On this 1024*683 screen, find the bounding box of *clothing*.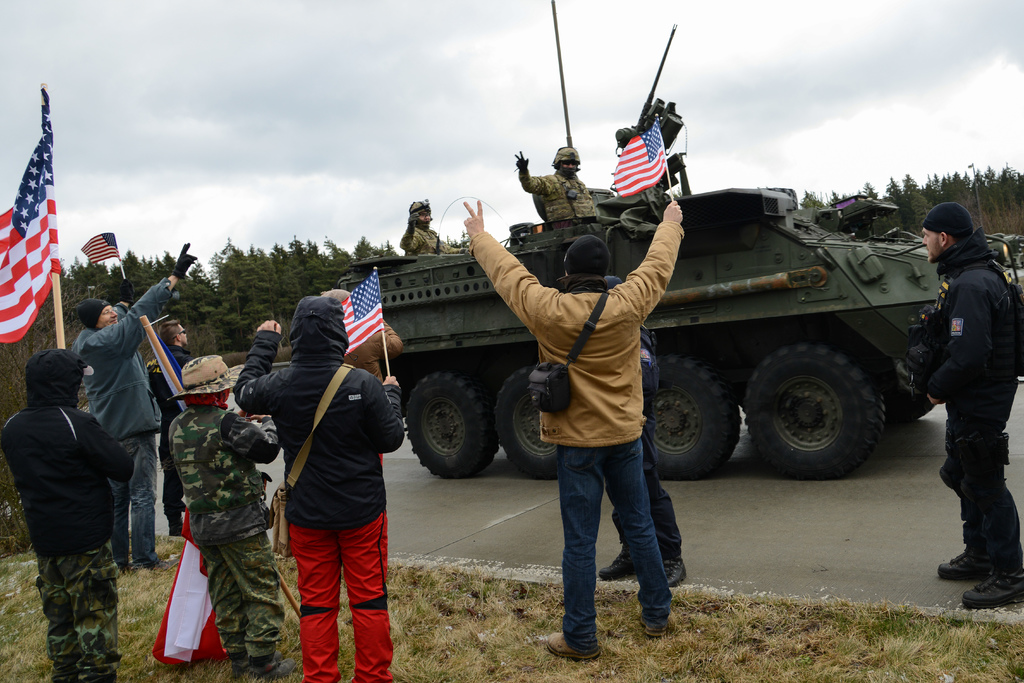
Bounding box: left=917, top=227, right=1023, bottom=568.
